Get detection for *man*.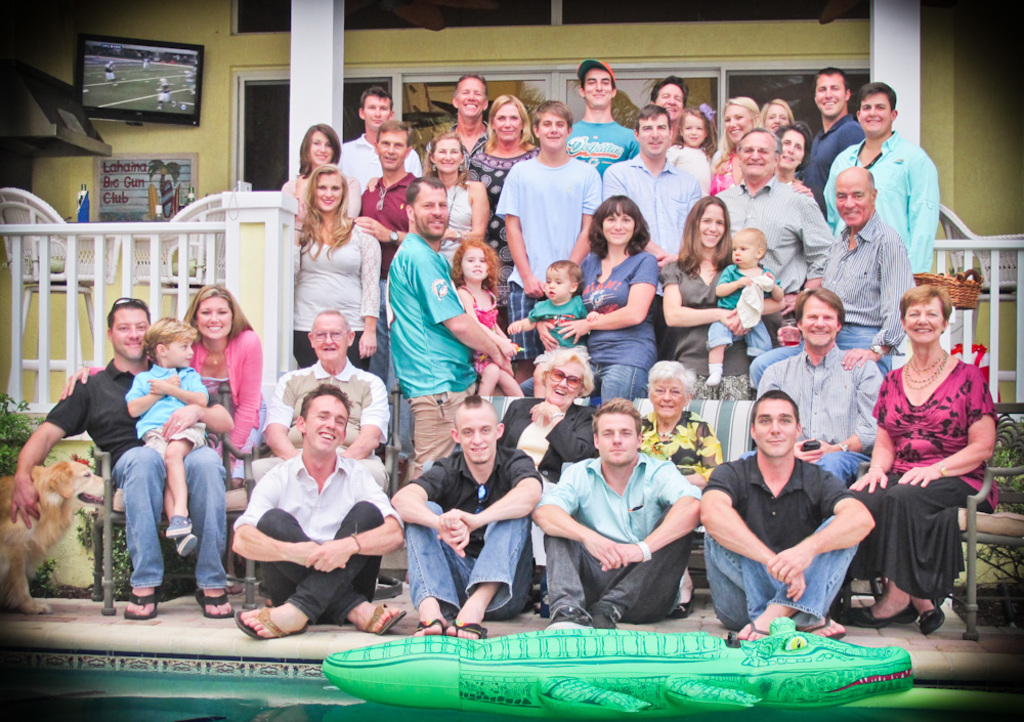
Detection: <region>421, 74, 506, 183</region>.
